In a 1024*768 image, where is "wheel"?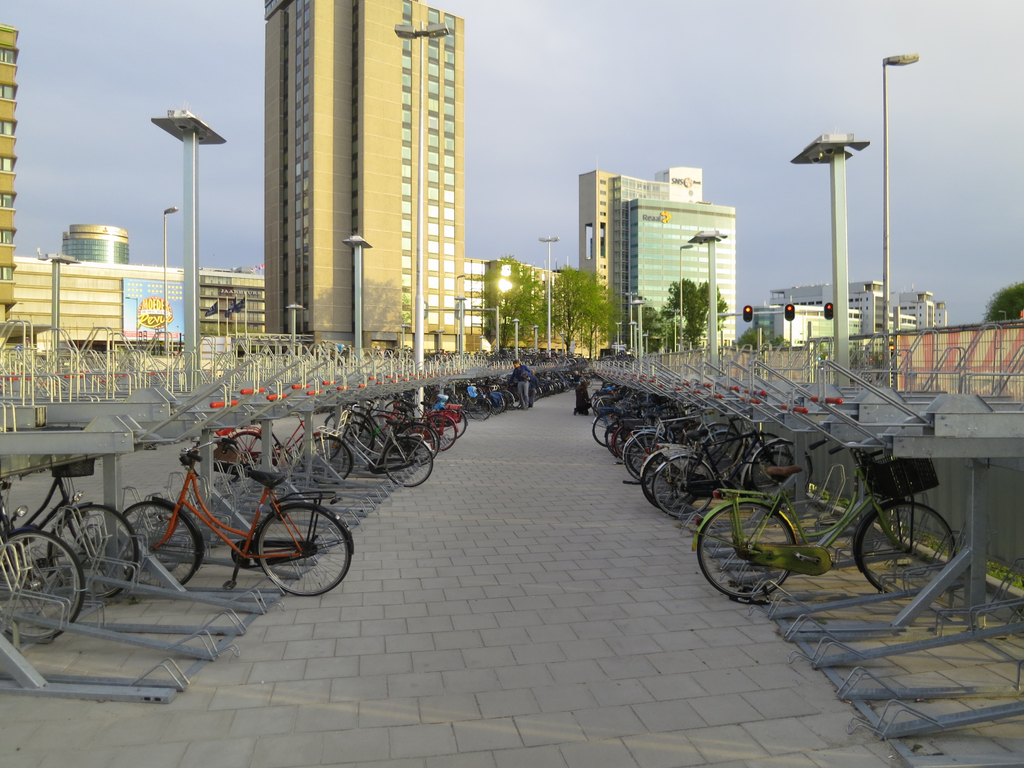
detection(240, 506, 338, 598).
